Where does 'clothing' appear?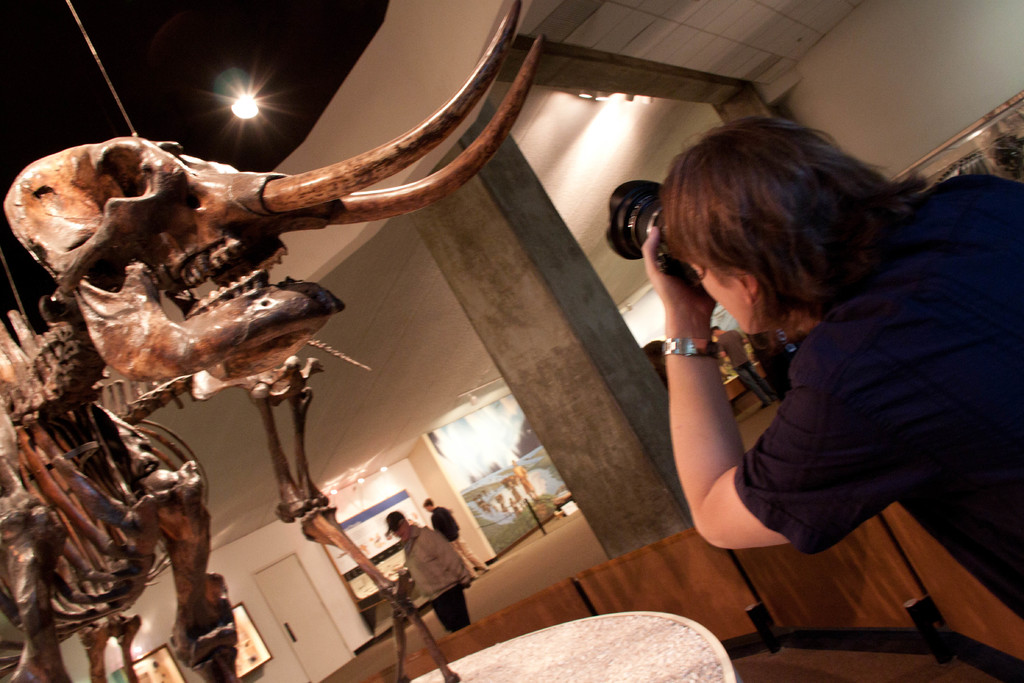
Appears at bbox=(646, 154, 987, 591).
